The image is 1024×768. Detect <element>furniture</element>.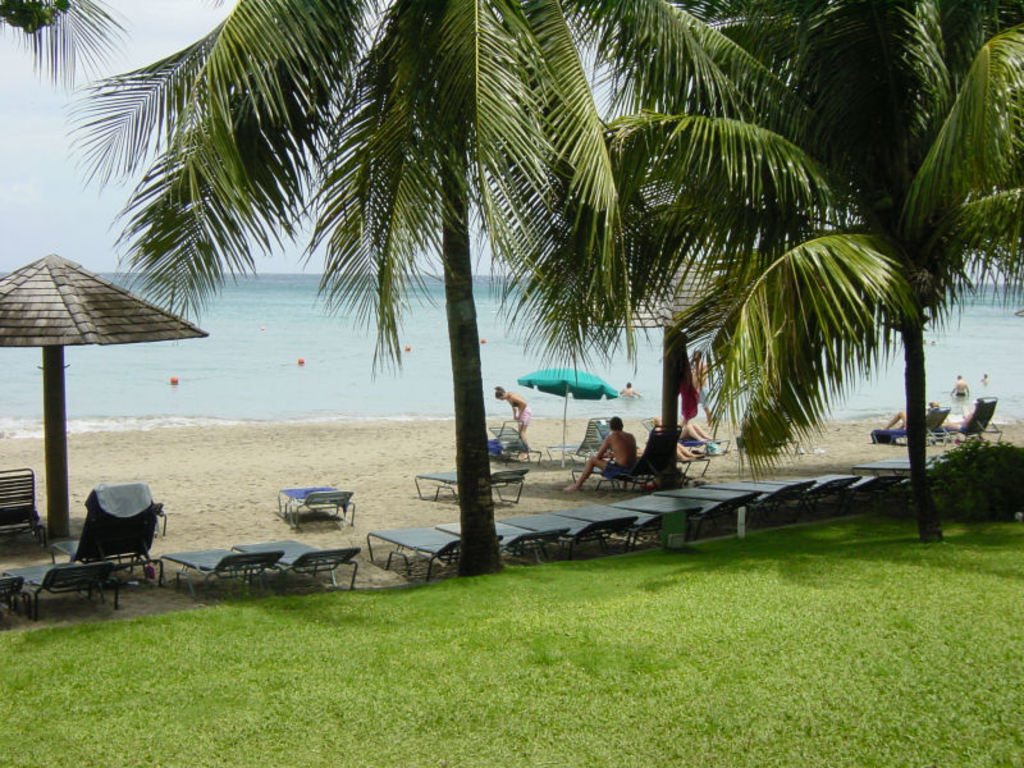
Detection: 0,570,33,616.
